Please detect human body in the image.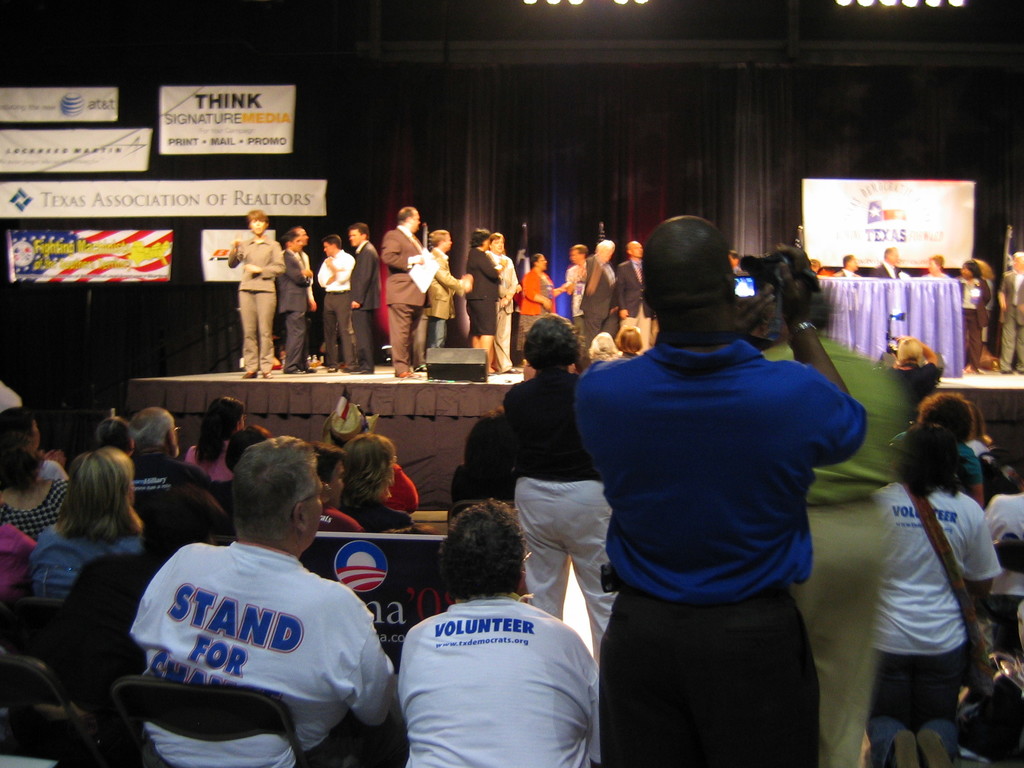
0:479:76:545.
